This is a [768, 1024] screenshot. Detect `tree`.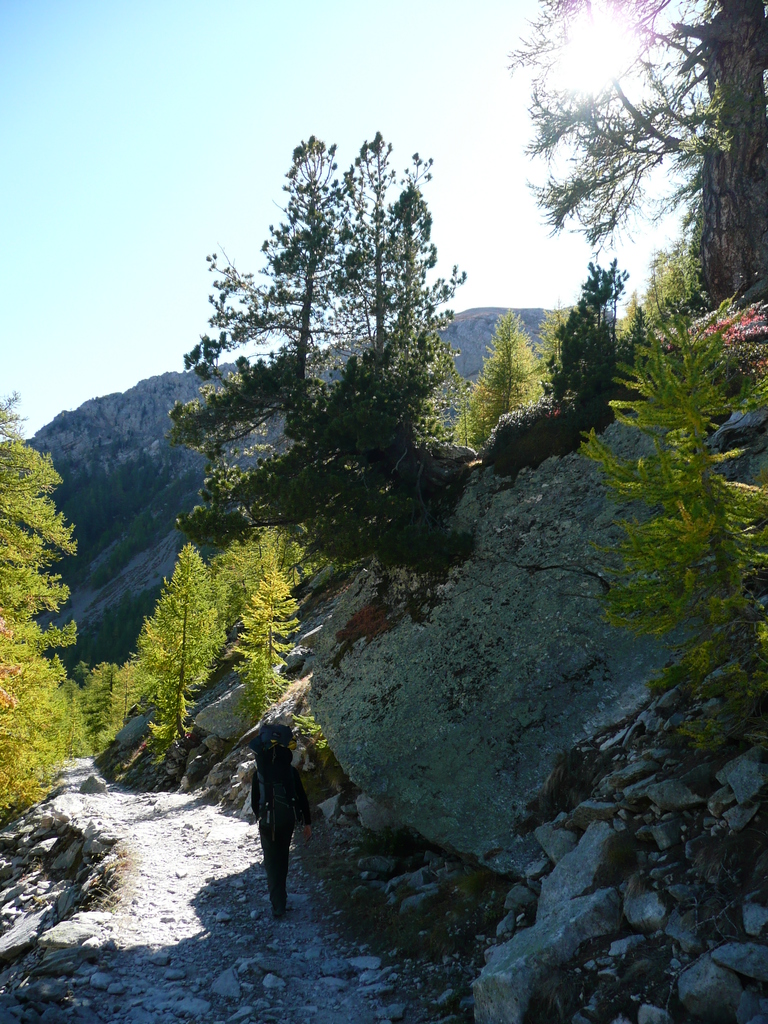
{"left": 511, "top": 0, "right": 767, "bottom": 314}.
